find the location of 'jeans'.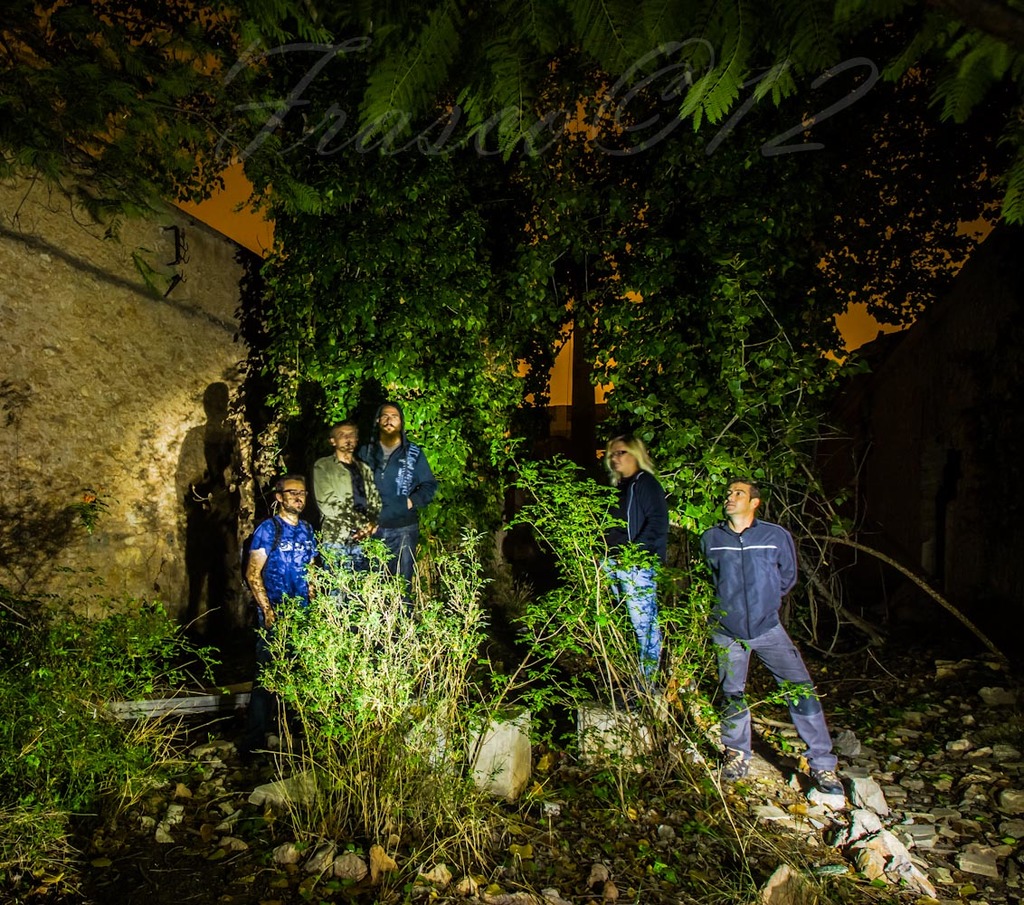
Location: bbox=[320, 537, 368, 616].
